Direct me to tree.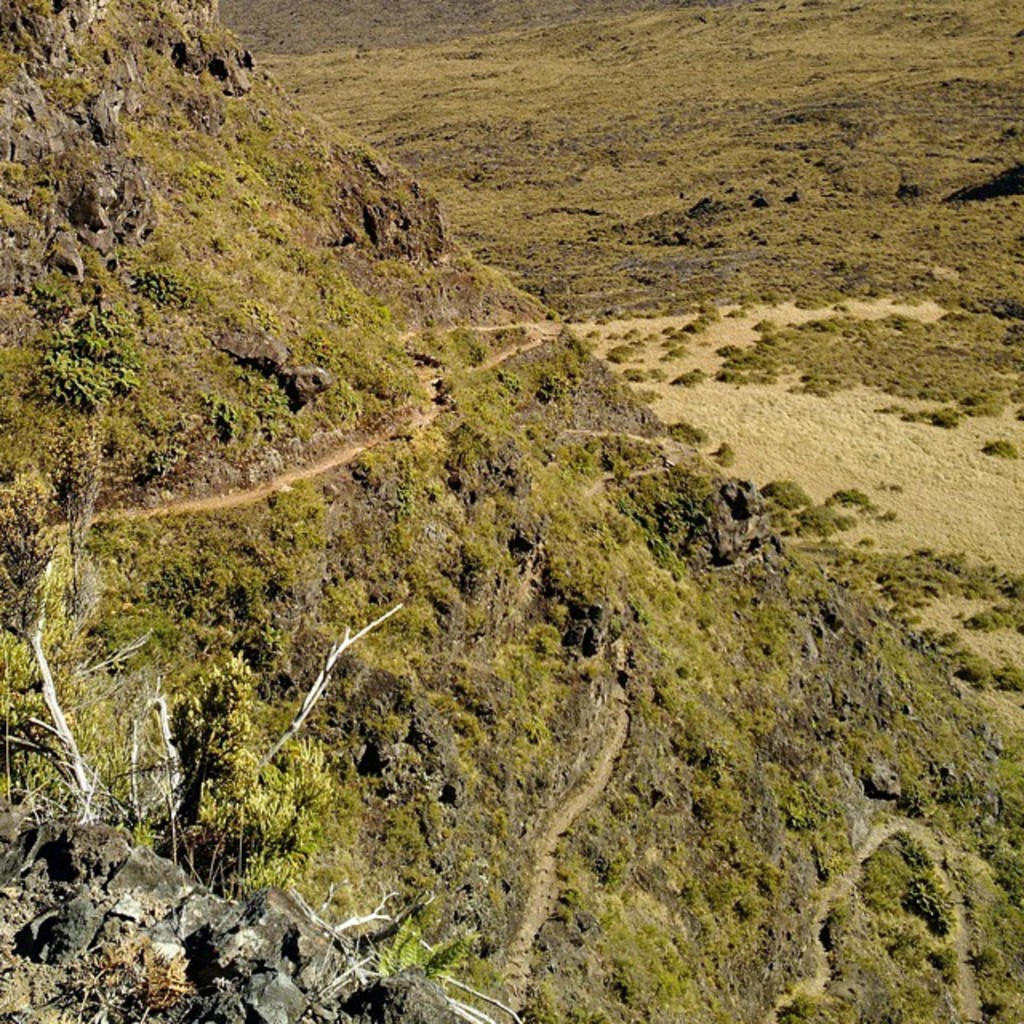
Direction: rect(0, 445, 478, 1010).
